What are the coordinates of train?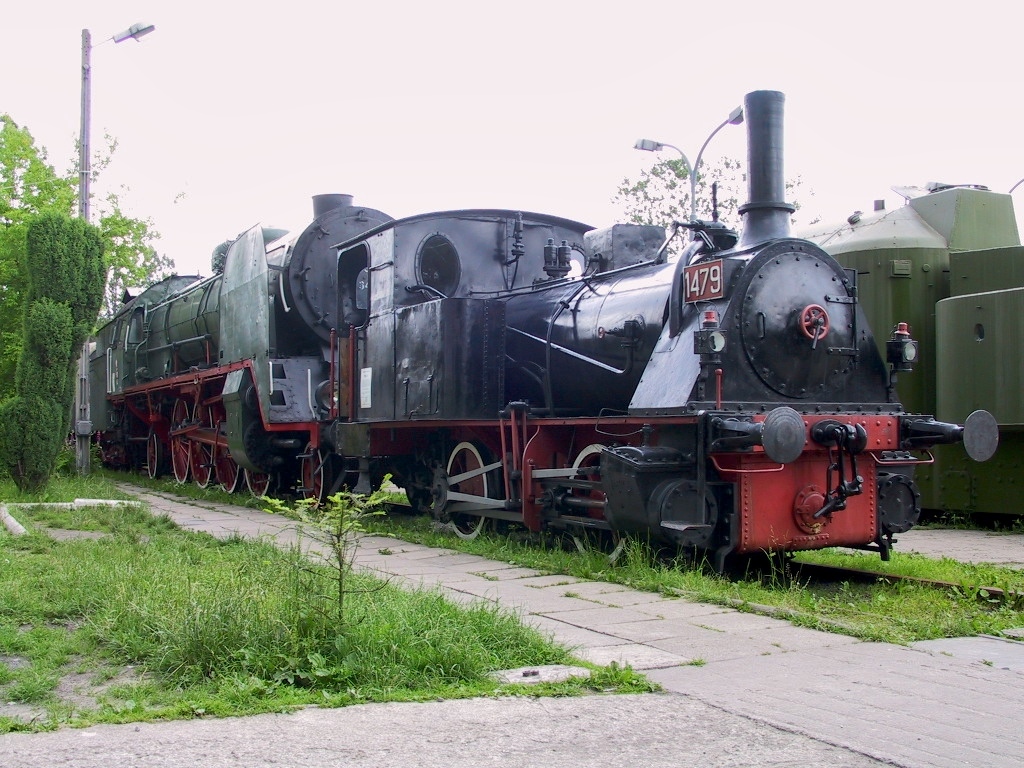
BBox(72, 89, 999, 585).
